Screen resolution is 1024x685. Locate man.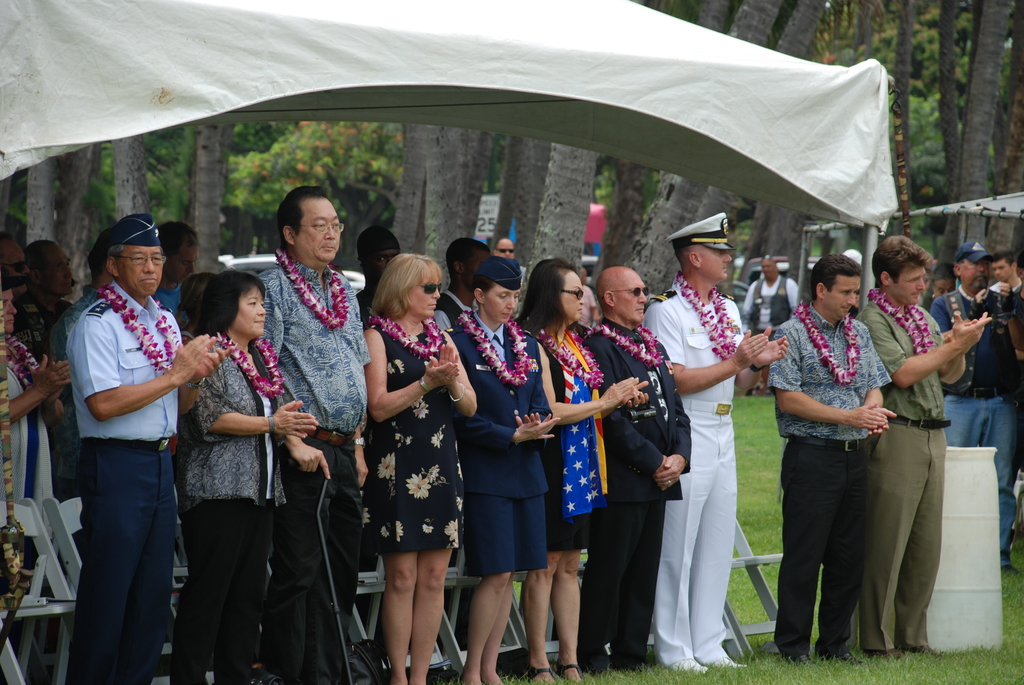
BBox(765, 255, 894, 664).
